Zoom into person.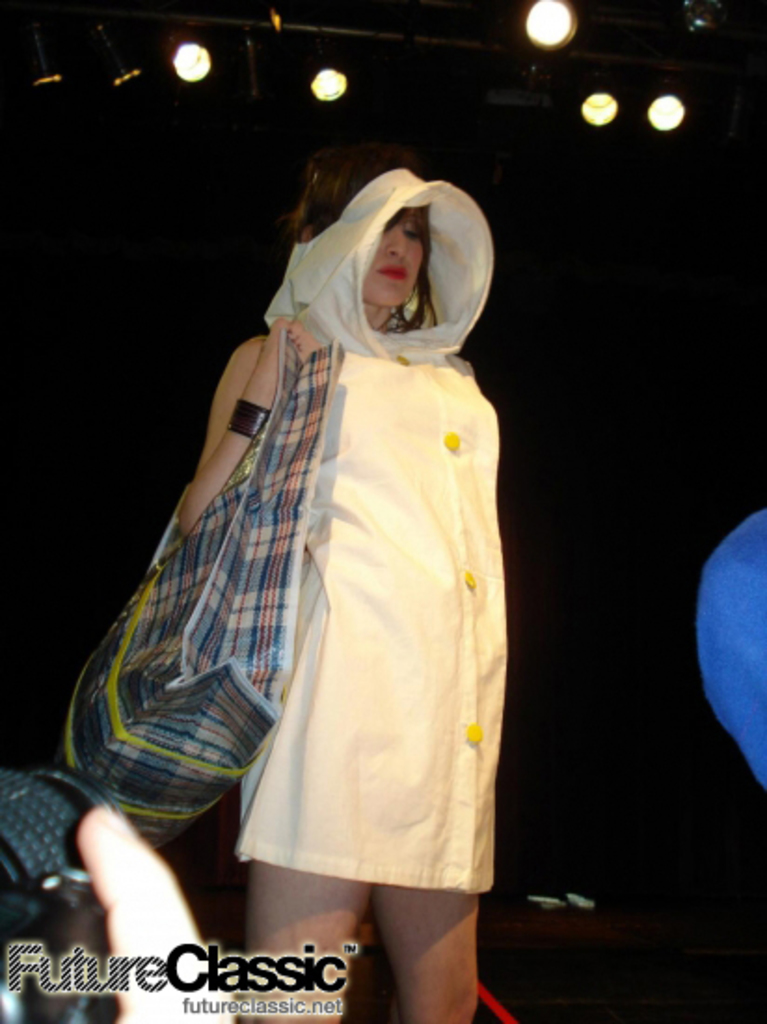
Zoom target: (78, 799, 240, 1022).
